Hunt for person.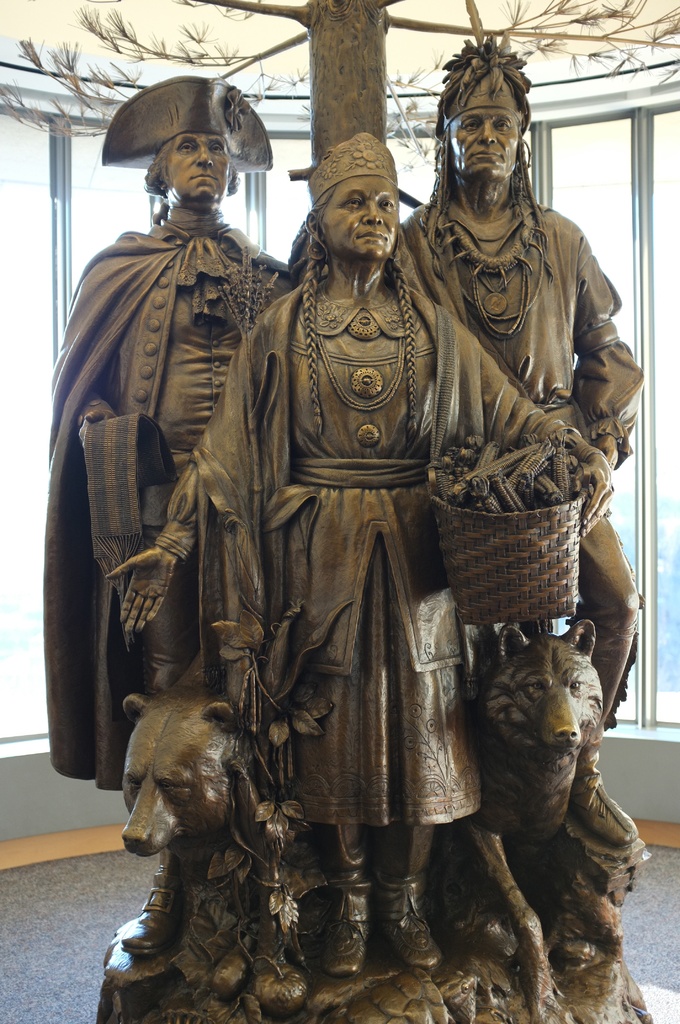
Hunted down at Rect(104, 131, 615, 977).
